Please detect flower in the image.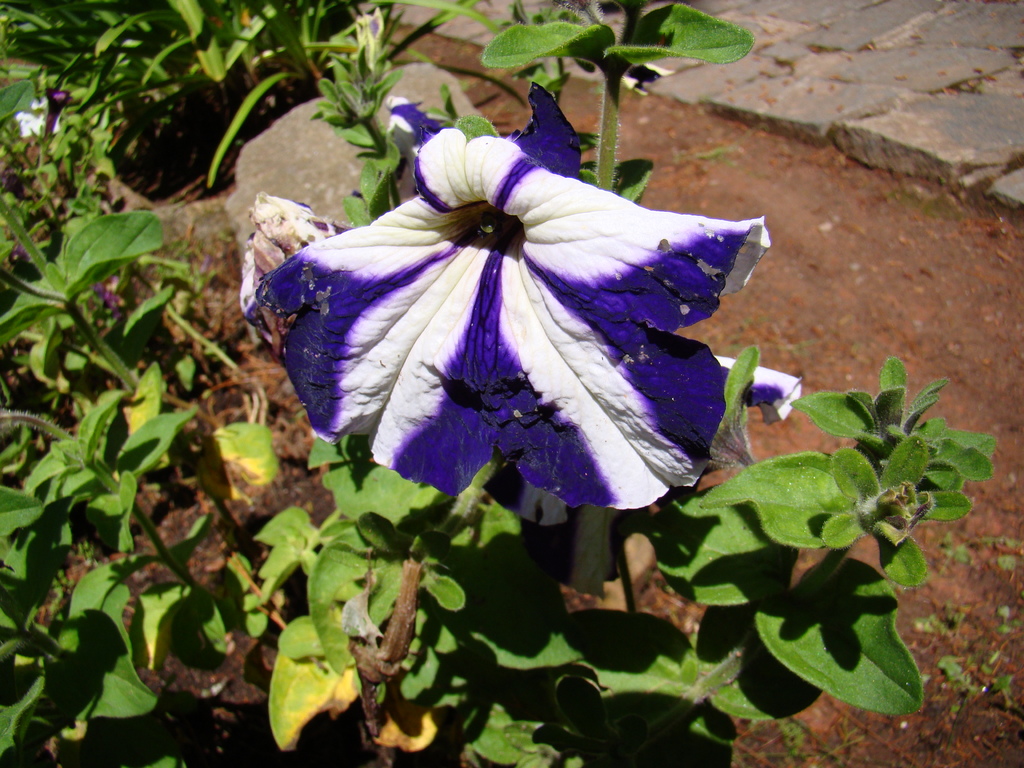
[x1=257, y1=77, x2=774, y2=510].
